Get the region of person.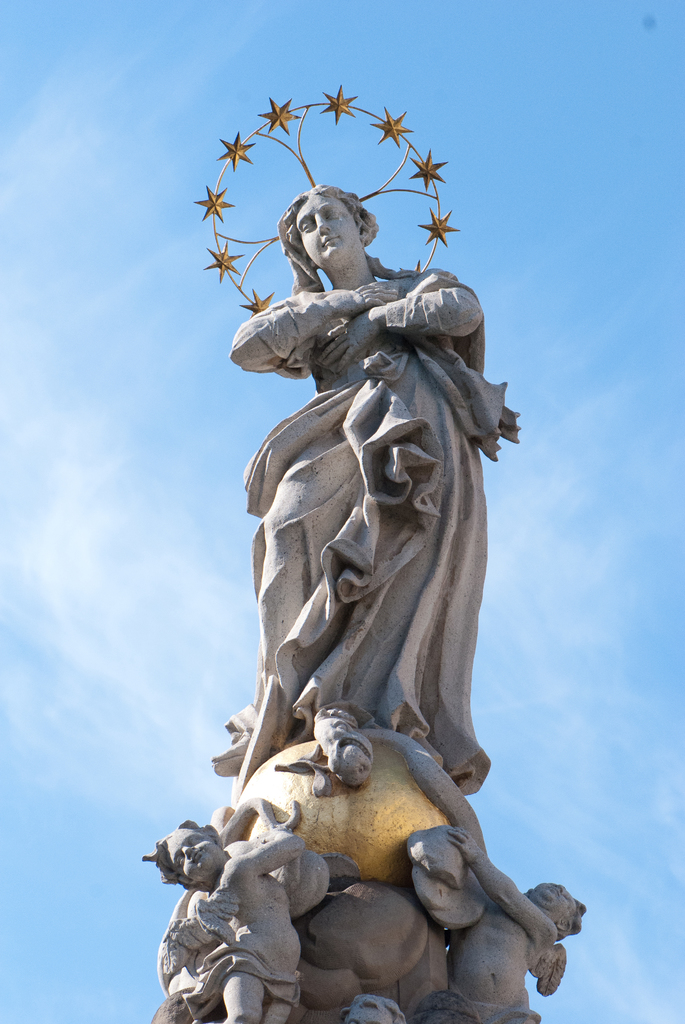
crop(152, 815, 311, 1023).
